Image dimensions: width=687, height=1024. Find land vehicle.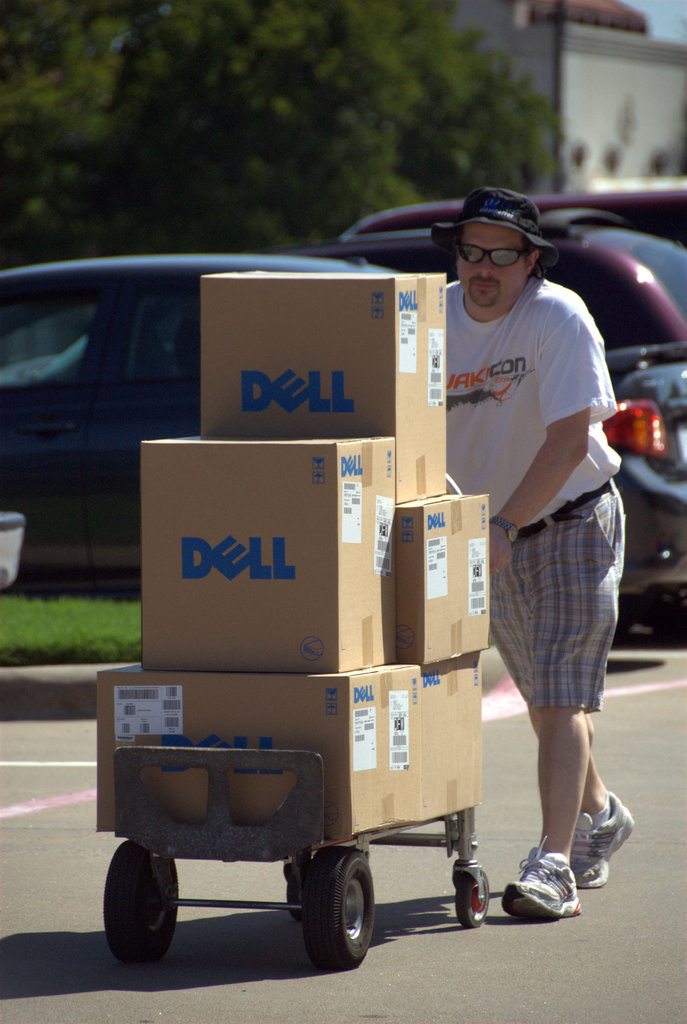
rect(0, 255, 686, 604).
